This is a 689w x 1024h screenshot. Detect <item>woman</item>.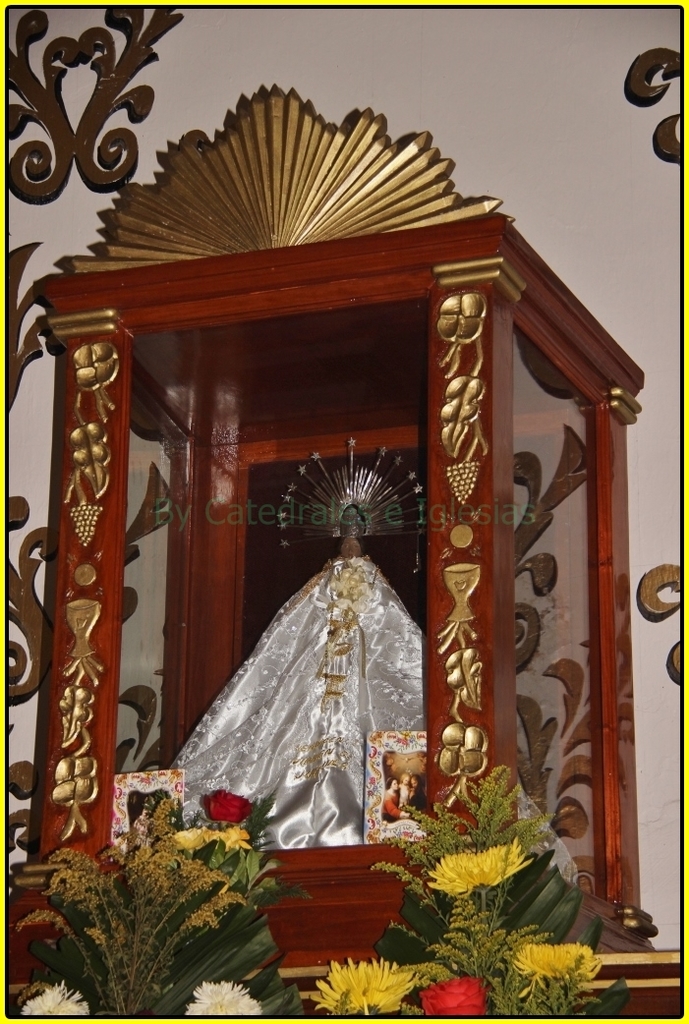
rect(413, 774, 426, 814).
